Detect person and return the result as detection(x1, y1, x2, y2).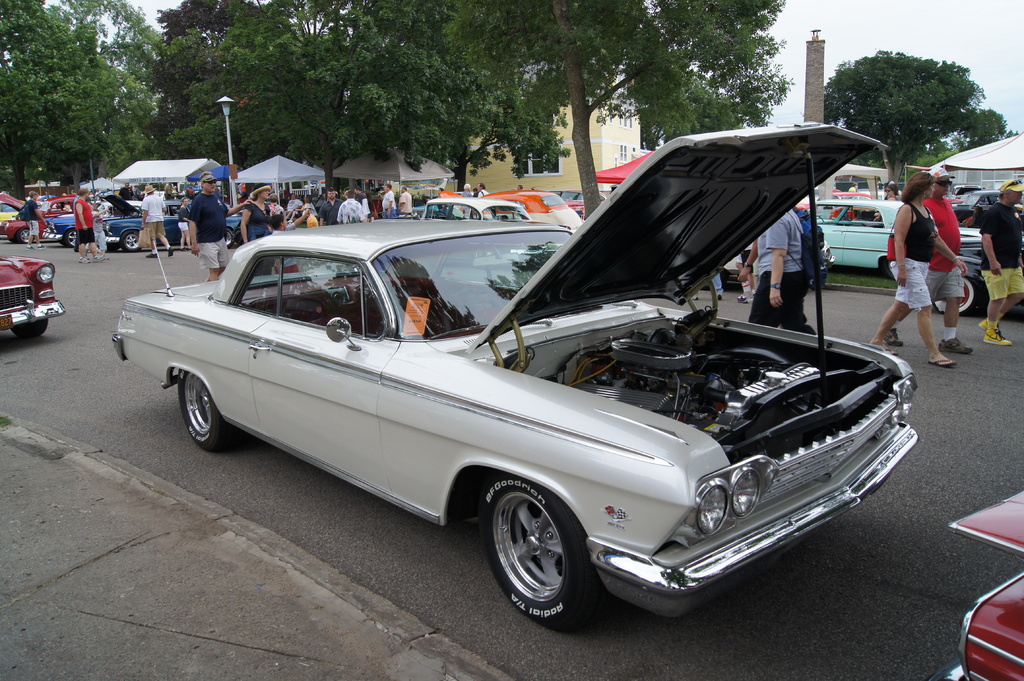
detection(477, 184, 486, 218).
